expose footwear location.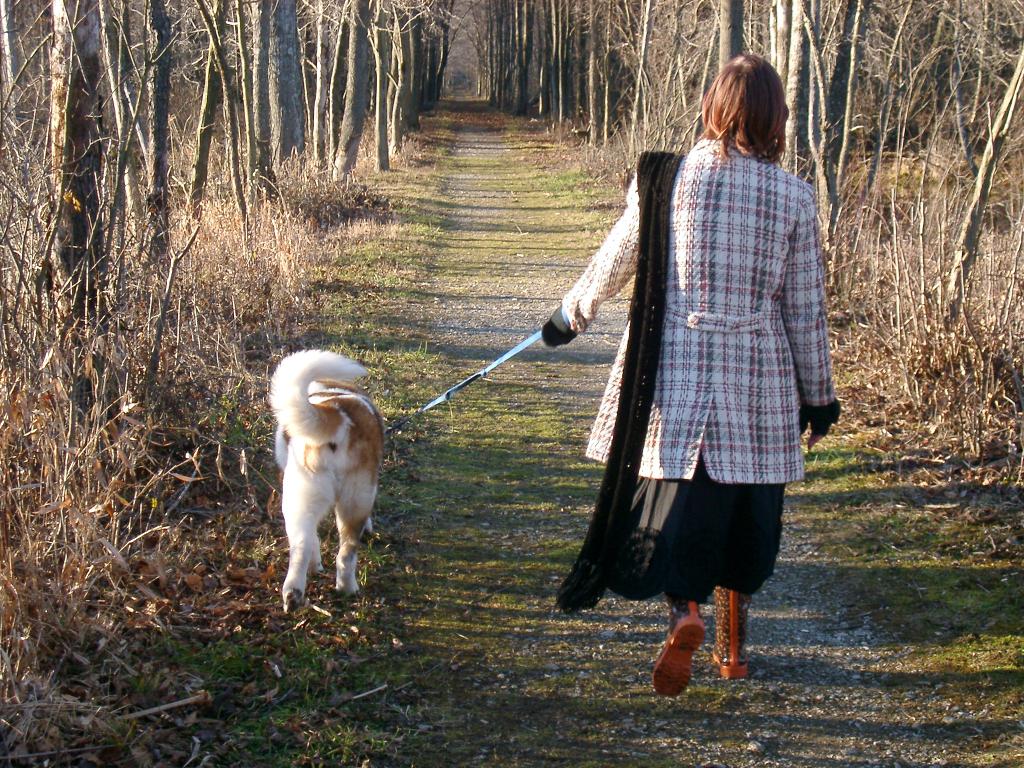
Exposed at 712/588/753/678.
